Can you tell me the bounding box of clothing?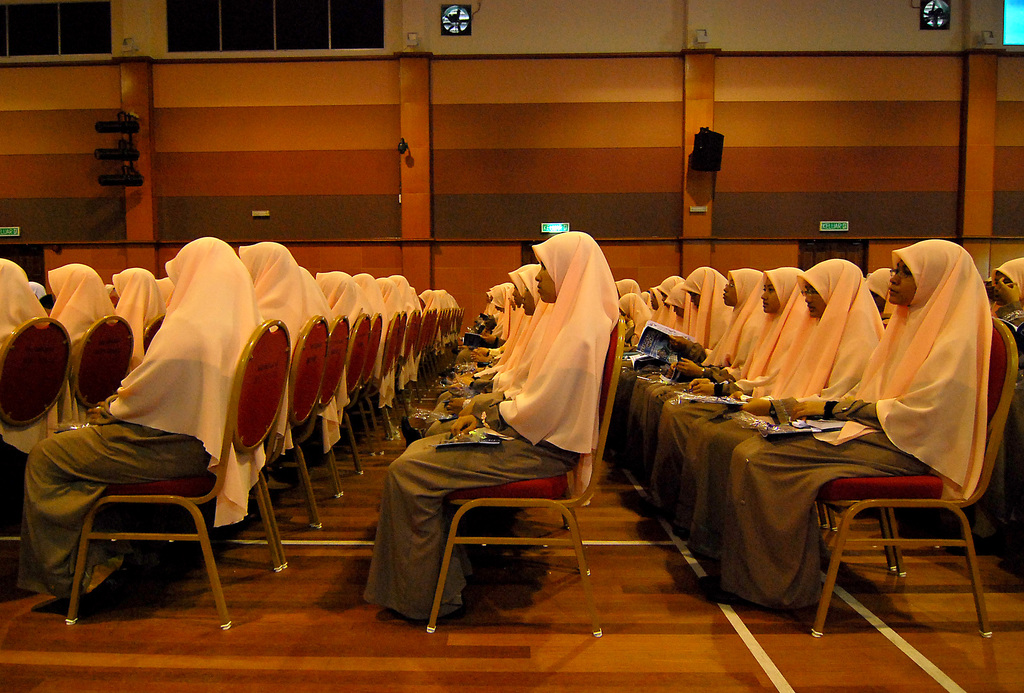
659:273:683:326.
